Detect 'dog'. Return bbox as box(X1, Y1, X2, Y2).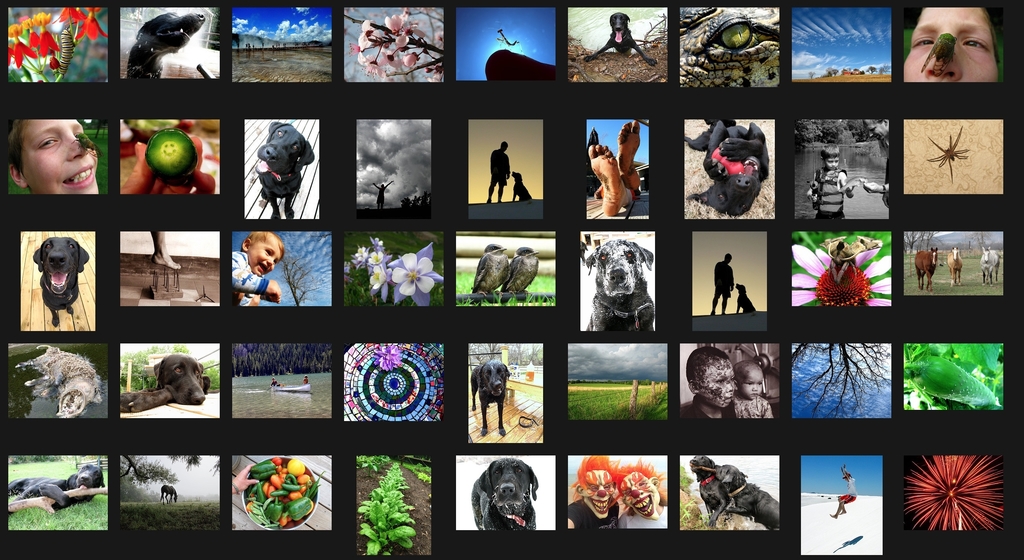
box(8, 460, 103, 510).
